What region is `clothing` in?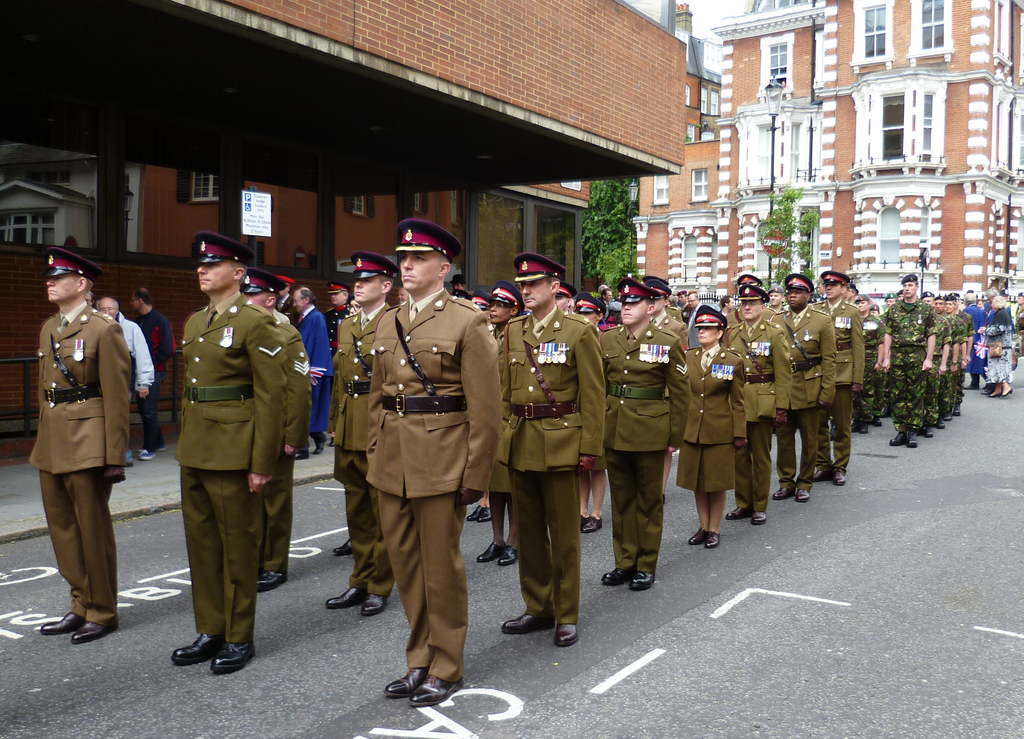
region(363, 289, 498, 691).
